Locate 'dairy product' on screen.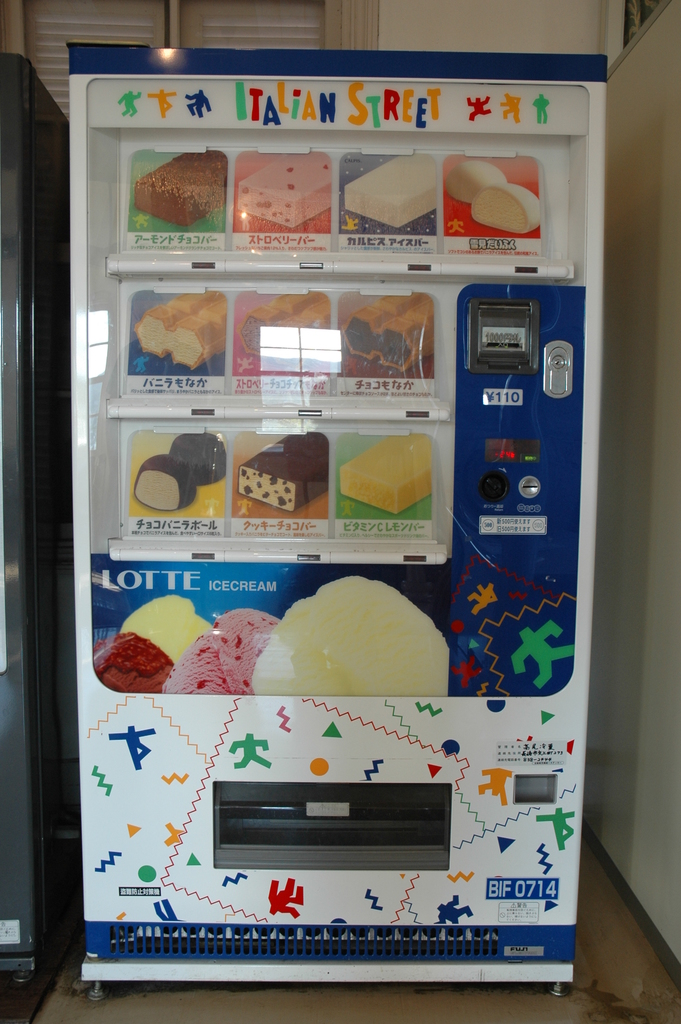
On screen at pyautogui.locateOnScreen(441, 161, 502, 202).
